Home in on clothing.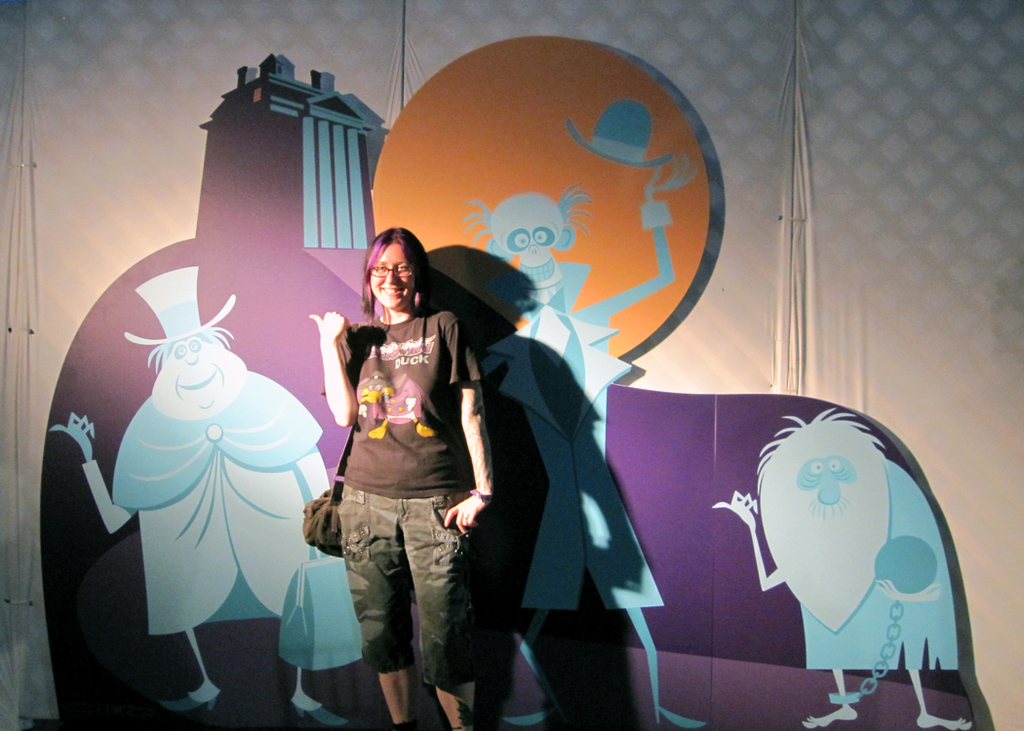
Homed in at (left=119, top=364, right=328, bottom=621).
